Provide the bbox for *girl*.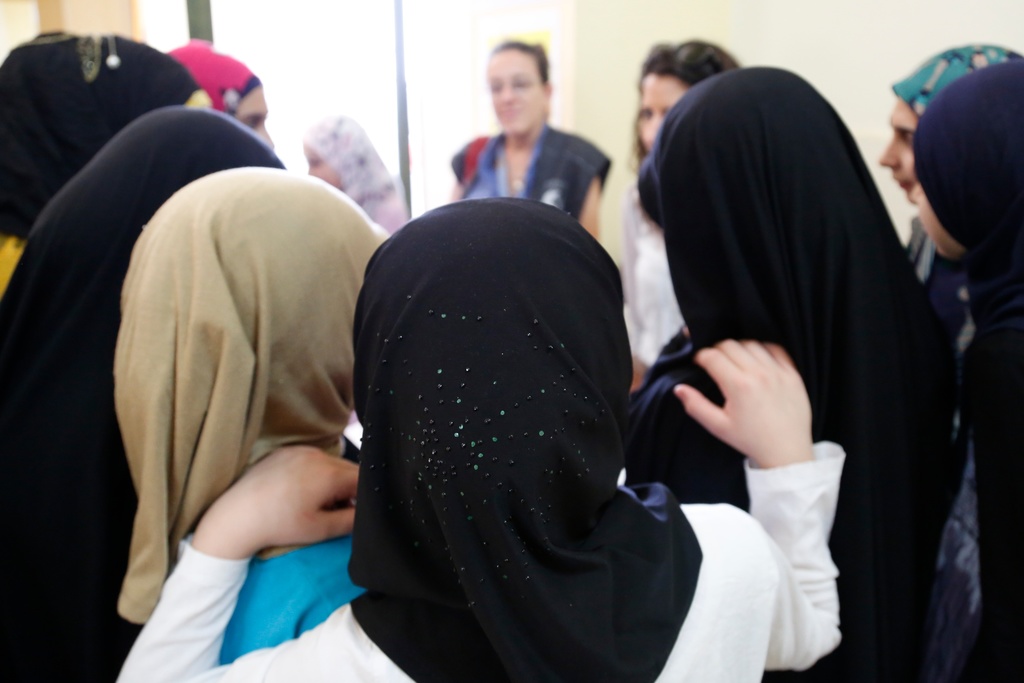
[left=111, top=191, right=845, bottom=682].
